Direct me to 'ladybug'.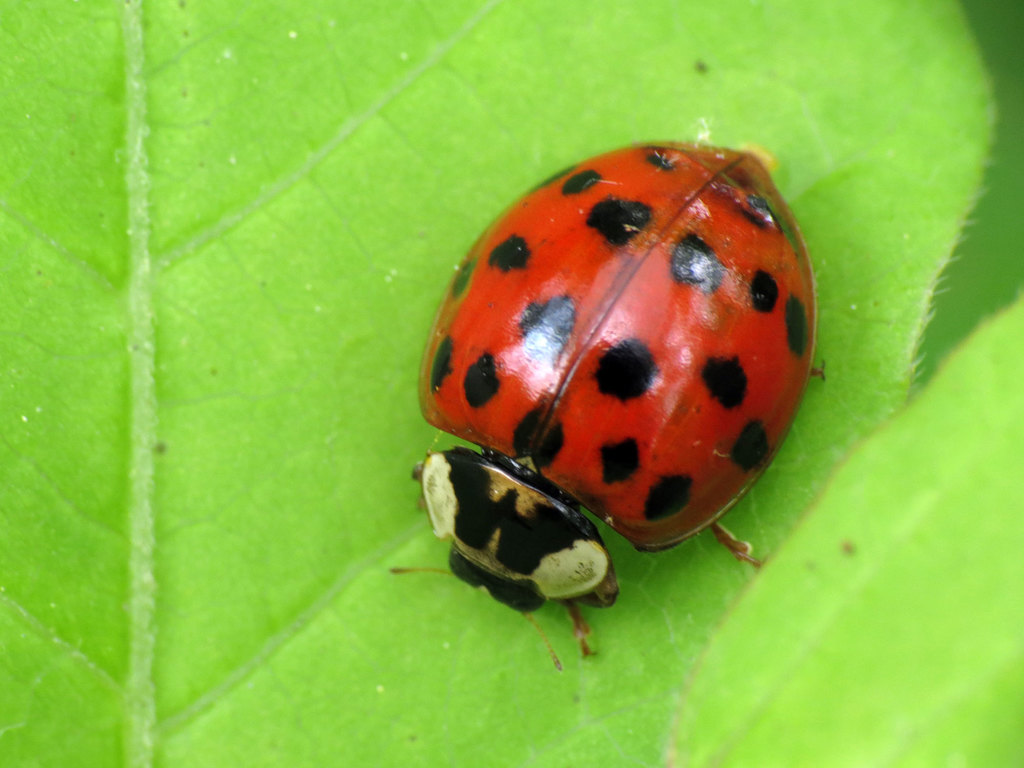
Direction: detection(386, 140, 830, 669).
